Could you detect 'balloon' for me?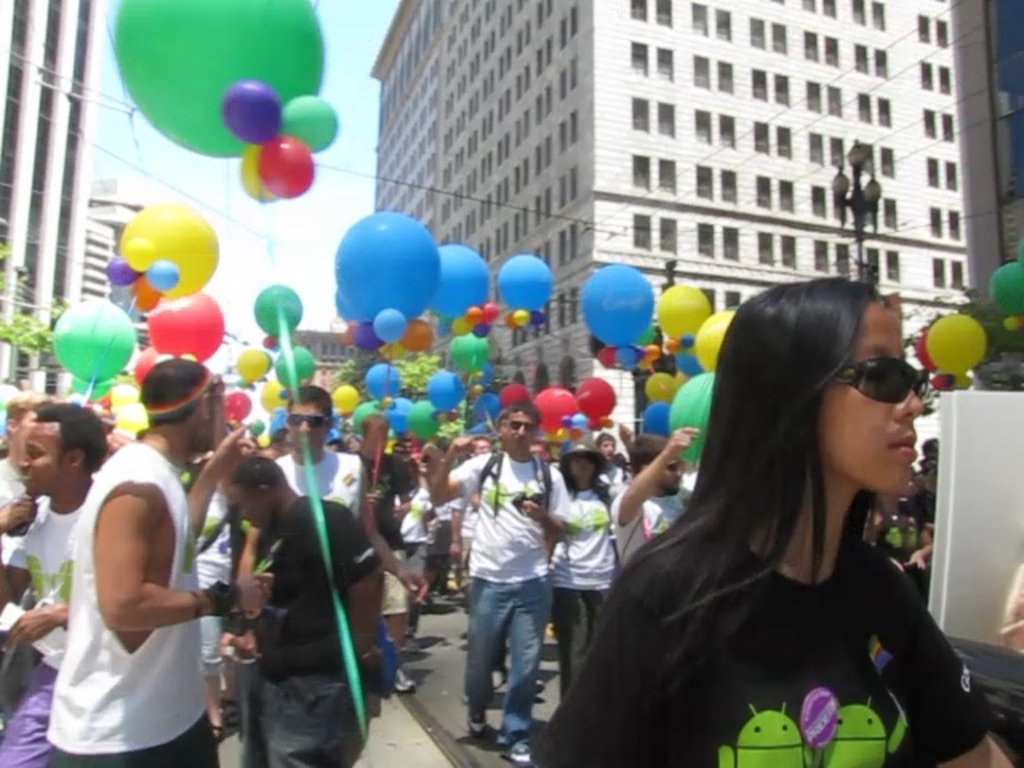
Detection result: [358, 318, 376, 350].
